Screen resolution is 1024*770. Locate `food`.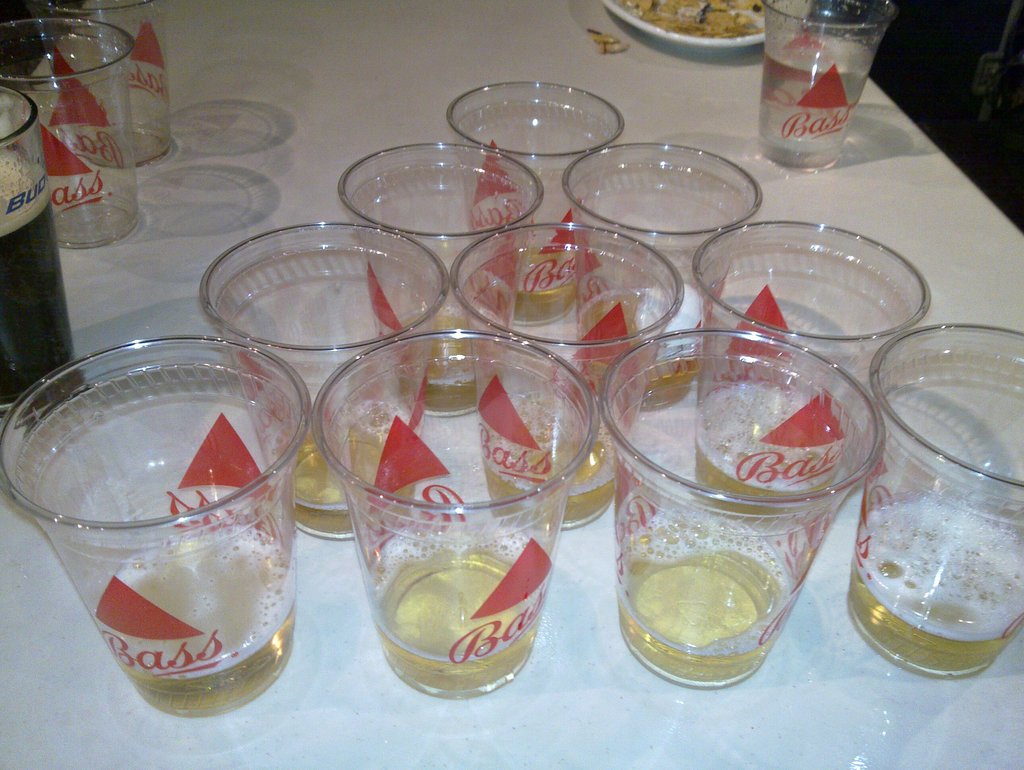
l=589, t=26, r=631, b=54.
